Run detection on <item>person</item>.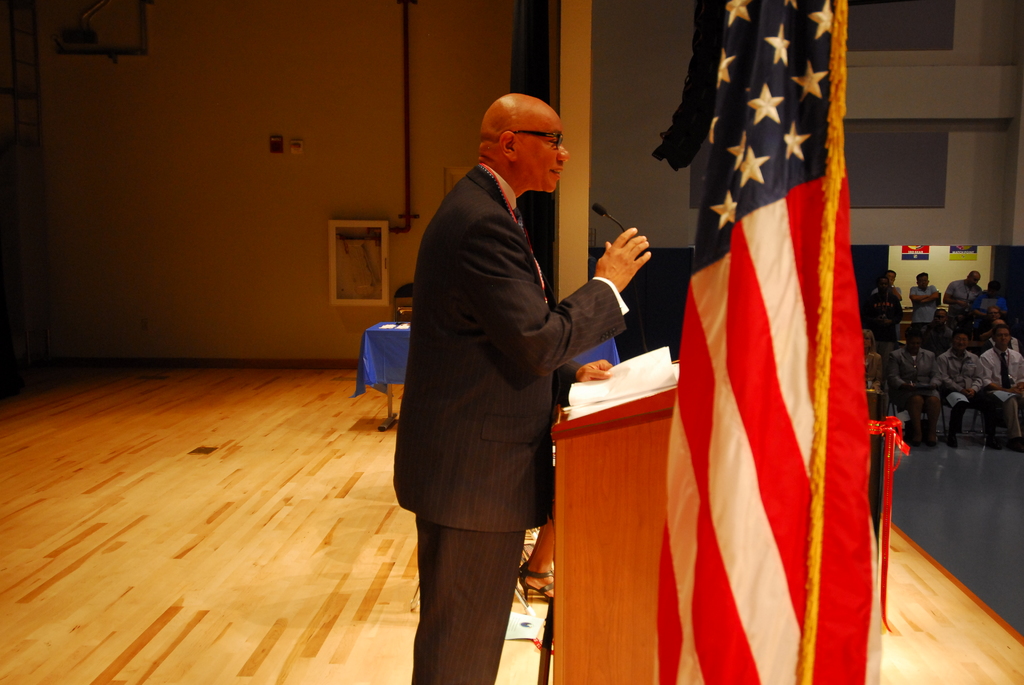
Result: l=860, t=323, r=888, b=433.
